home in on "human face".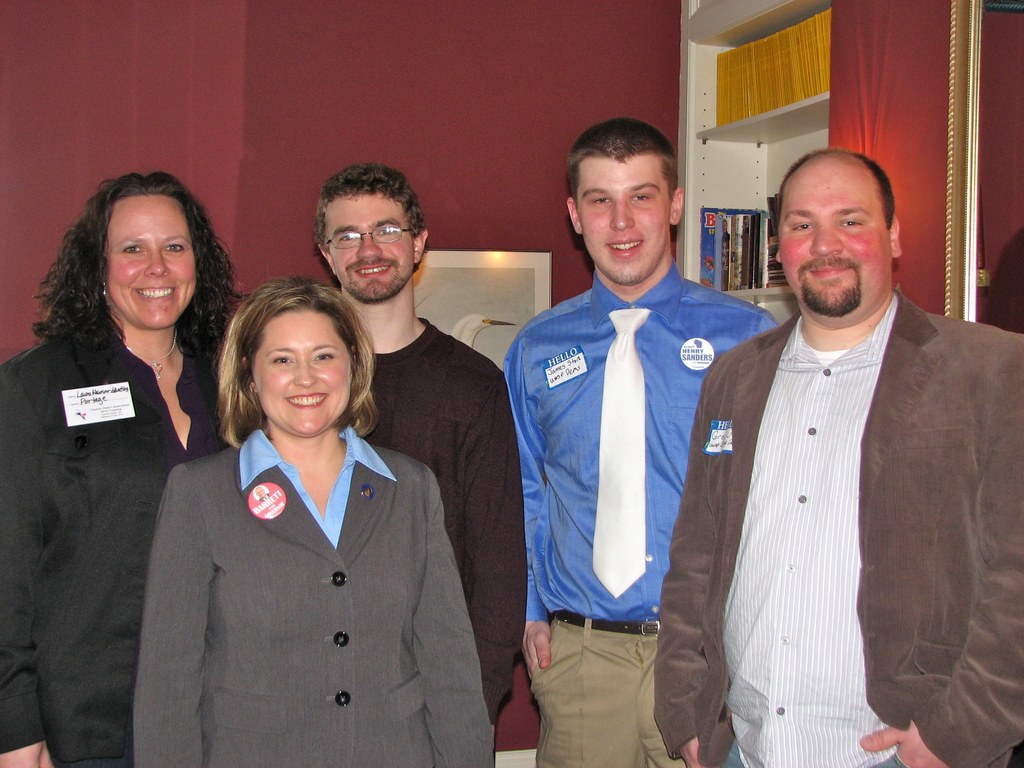
Homed in at locate(575, 150, 669, 280).
